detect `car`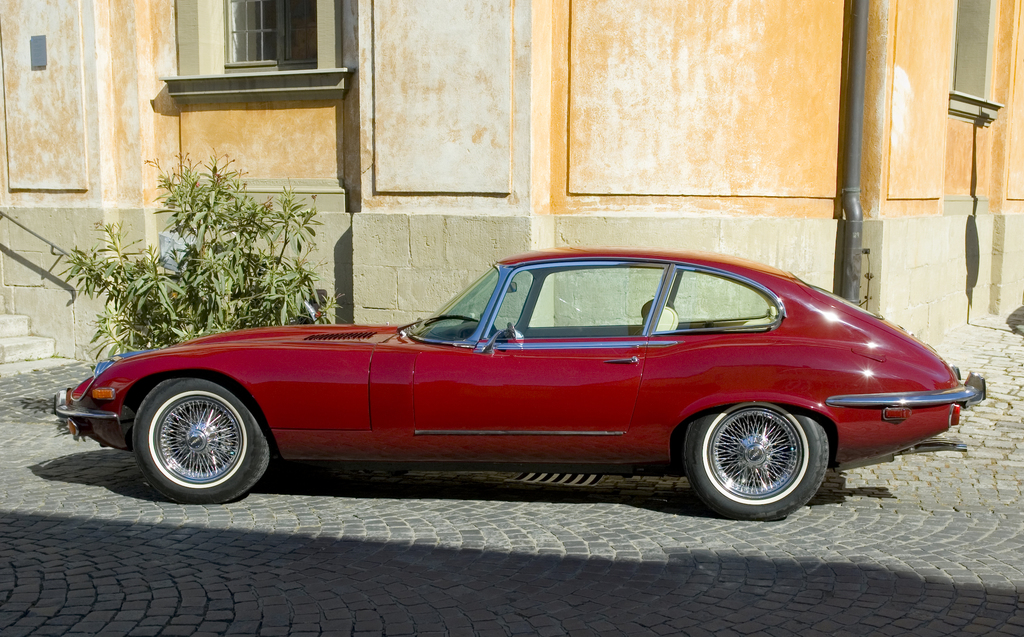
region(51, 248, 986, 521)
